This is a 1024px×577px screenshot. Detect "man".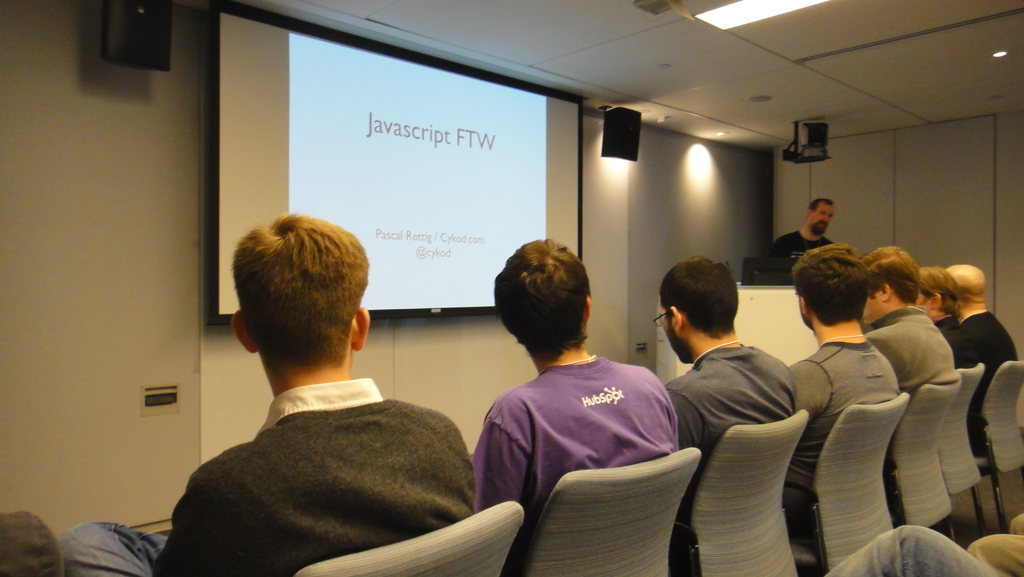
(145,225,486,569).
